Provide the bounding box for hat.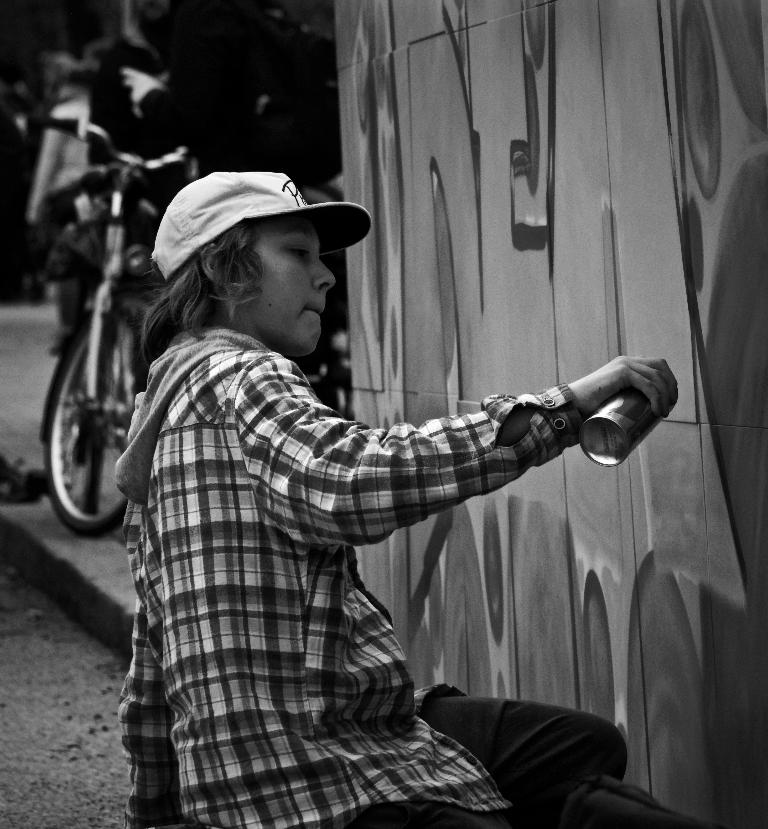
left=149, top=167, right=373, bottom=283.
